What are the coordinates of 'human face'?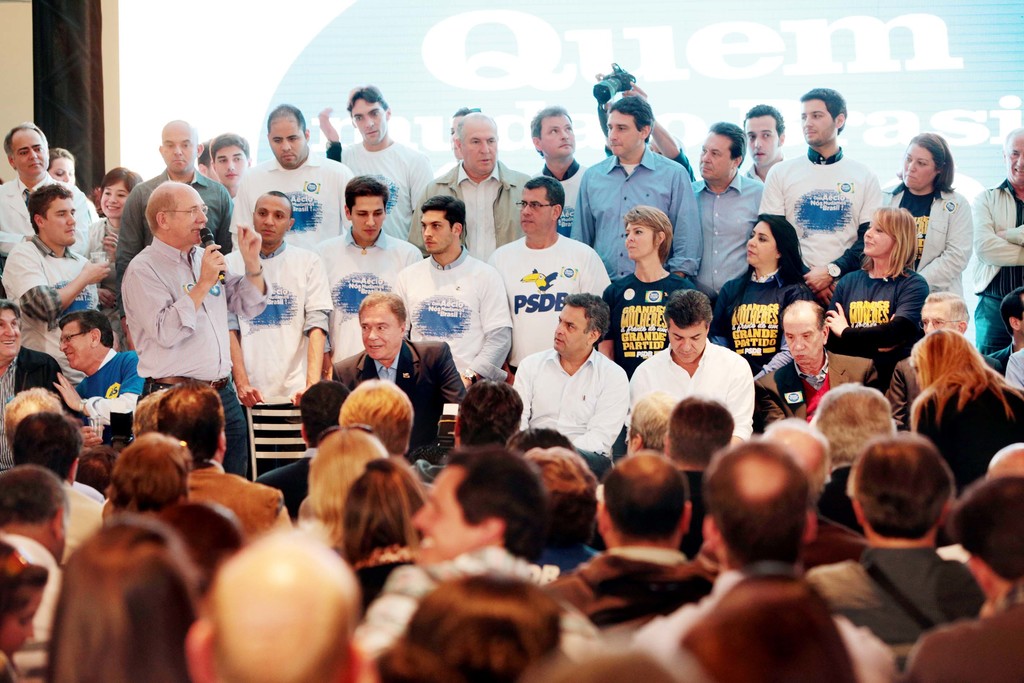
{"x1": 518, "y1": 186, "x2": 554, "y2": 235}.
